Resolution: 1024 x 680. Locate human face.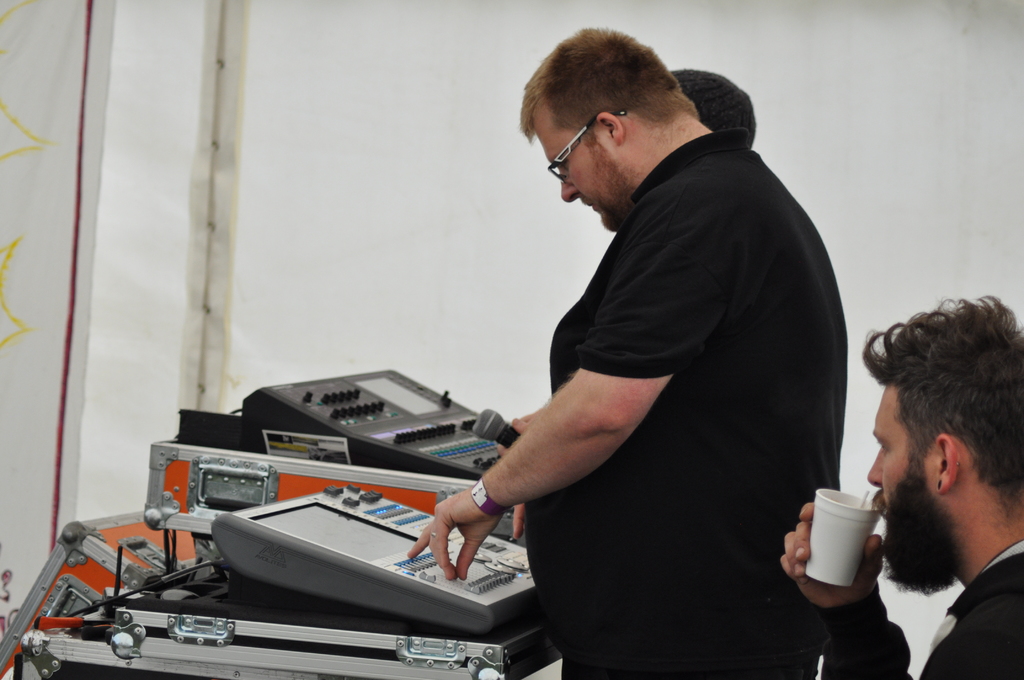
[525, 100, 621, 229].
